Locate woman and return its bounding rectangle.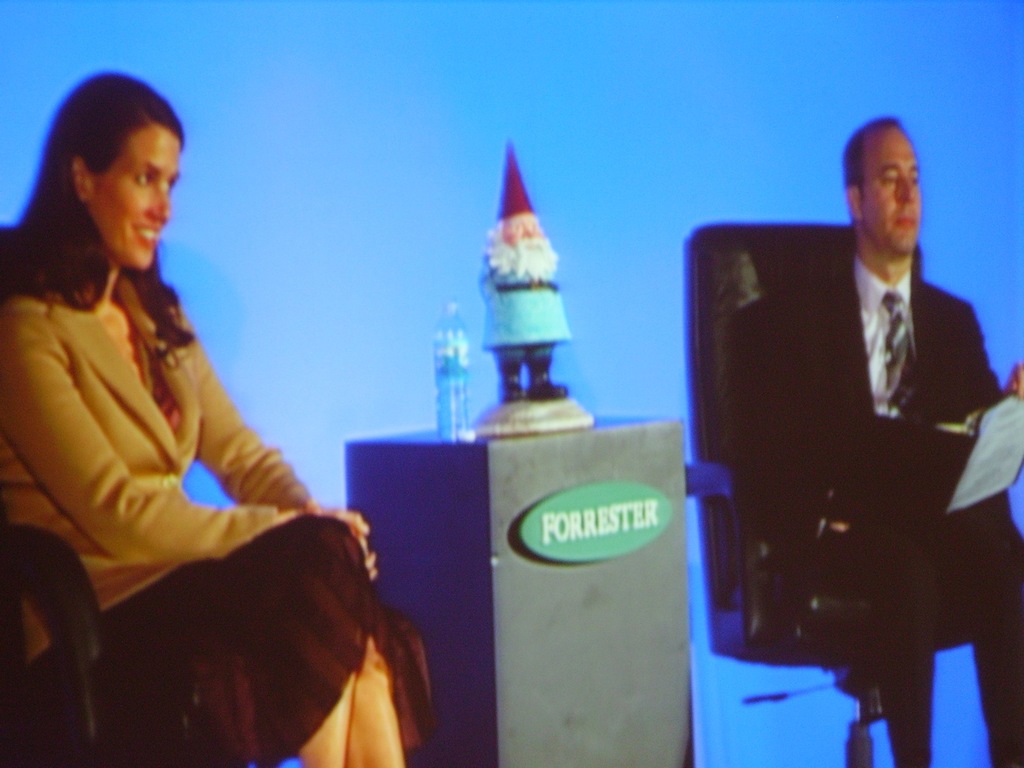
Rect(0, 31, 475, 767).
